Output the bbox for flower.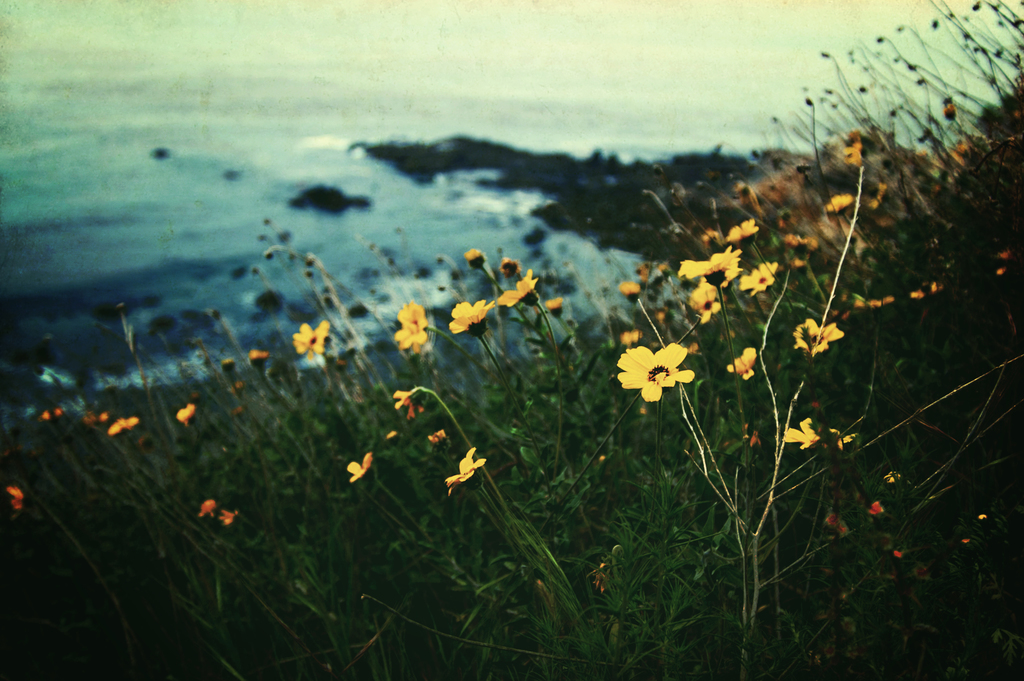
{"left": 496, "top": 263, "right": 542, "bottom": 311}.
